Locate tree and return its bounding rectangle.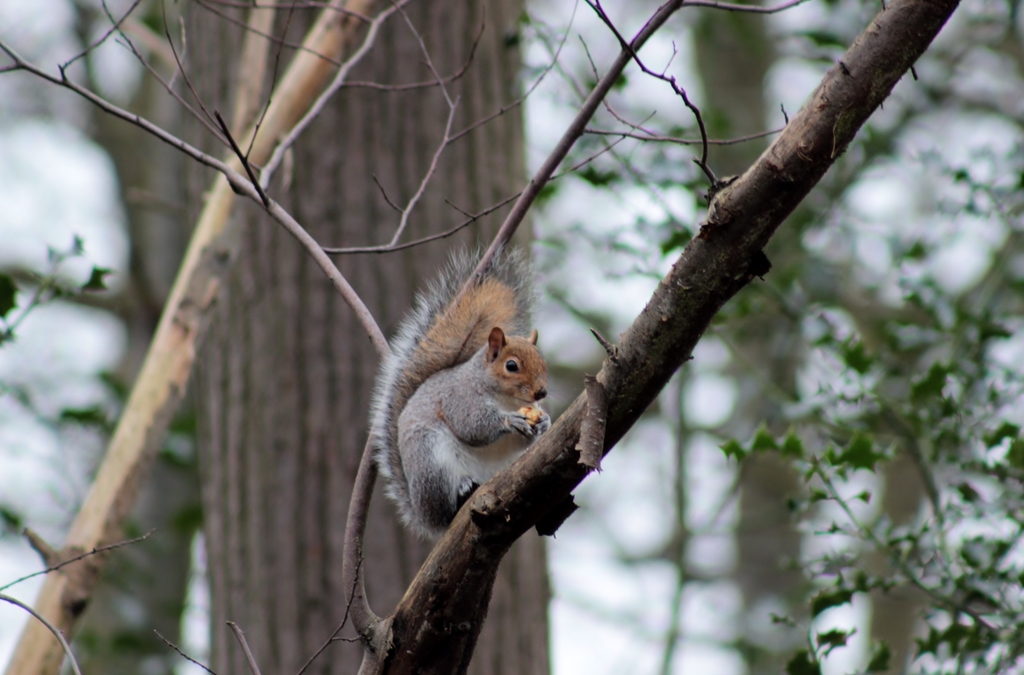
[x1=175, y1=0, x2=552, y2=674].
